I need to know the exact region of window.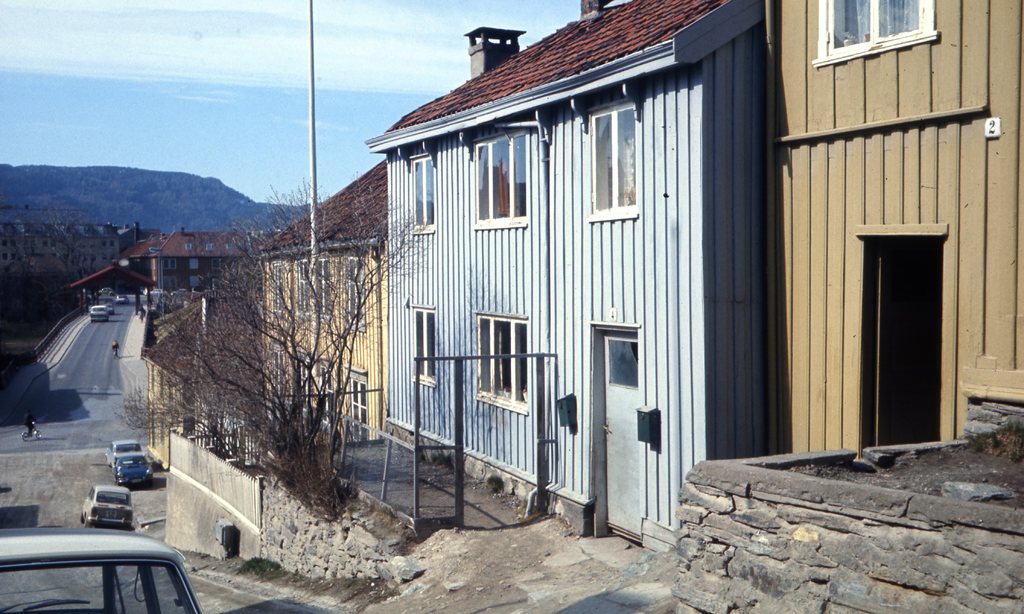
Region: (273, 346, 289, 400).
